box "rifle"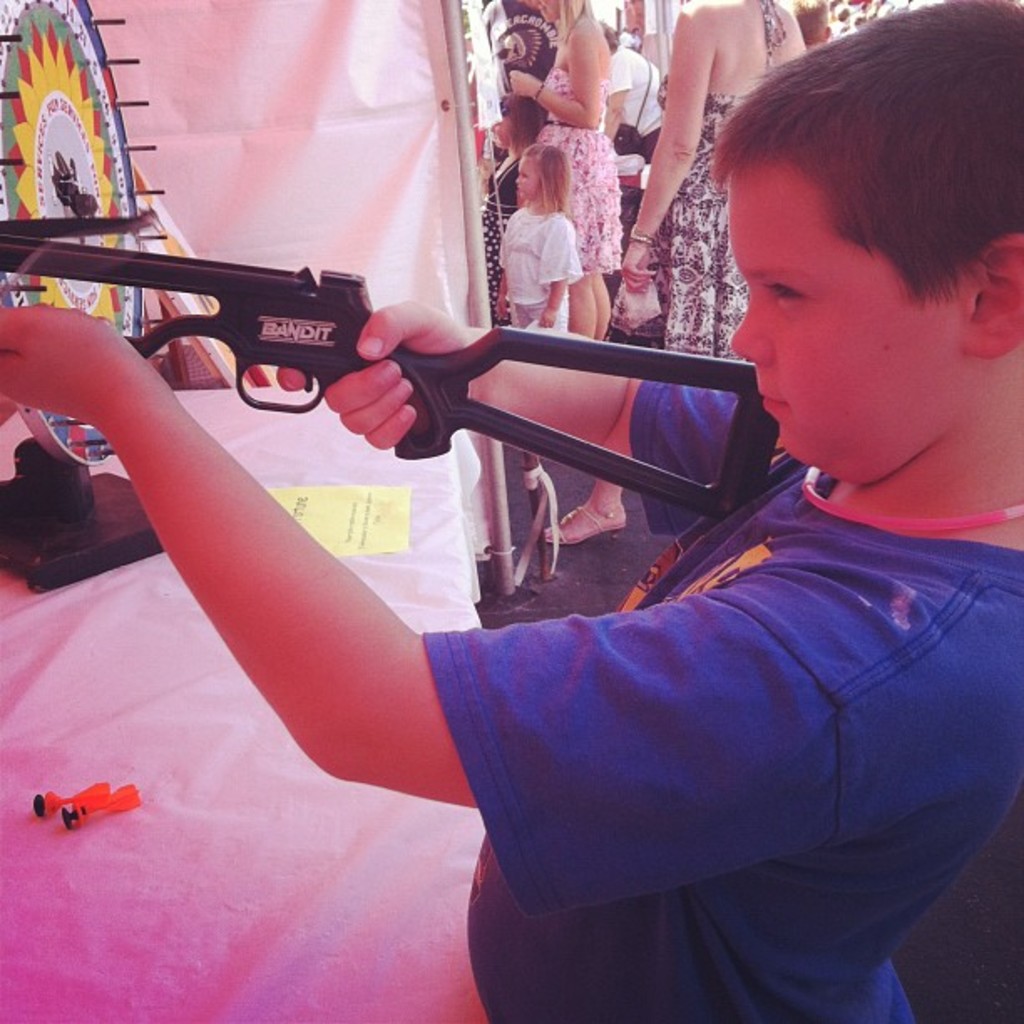
0:212:781:515
